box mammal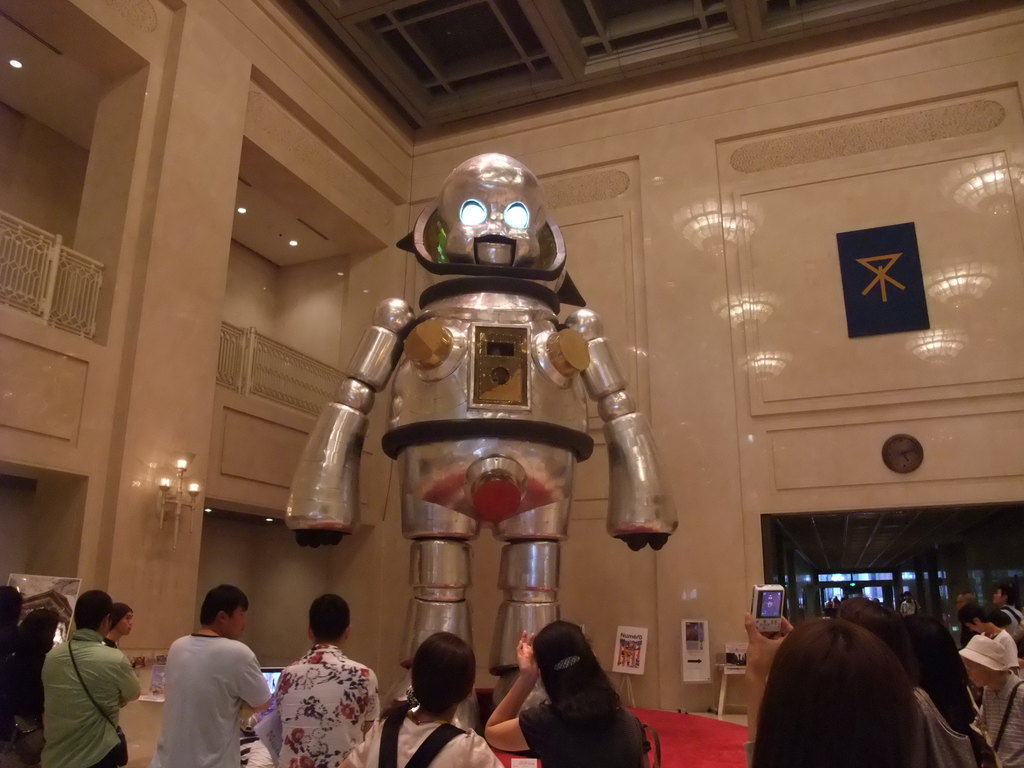
rect(0, 585, 41, 767)
